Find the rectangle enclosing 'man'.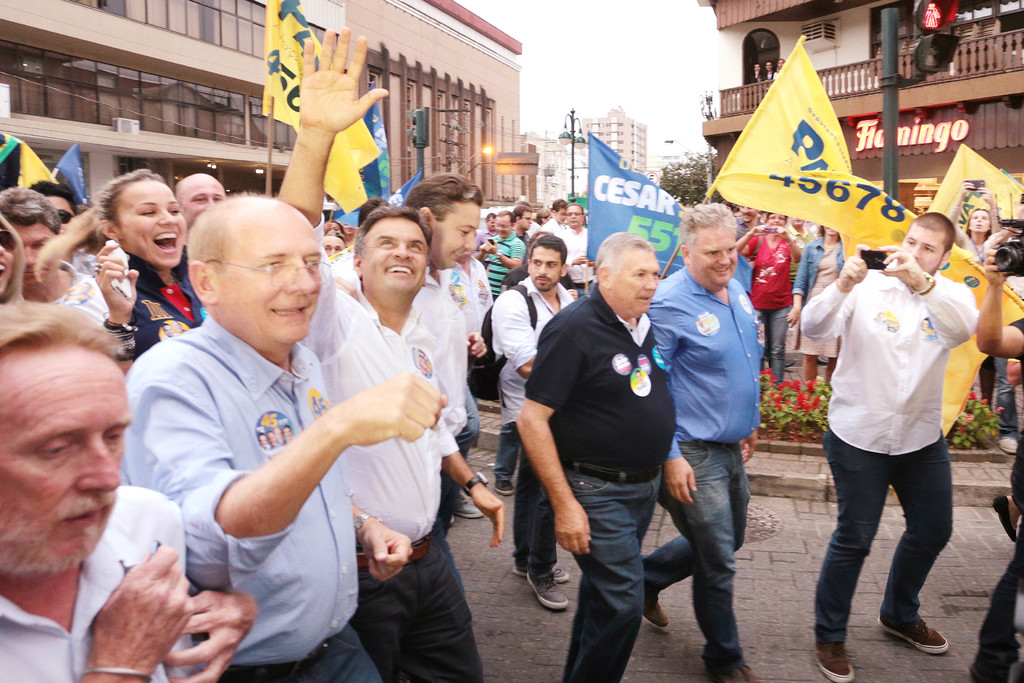
locate(0, 297, 248, 682).
